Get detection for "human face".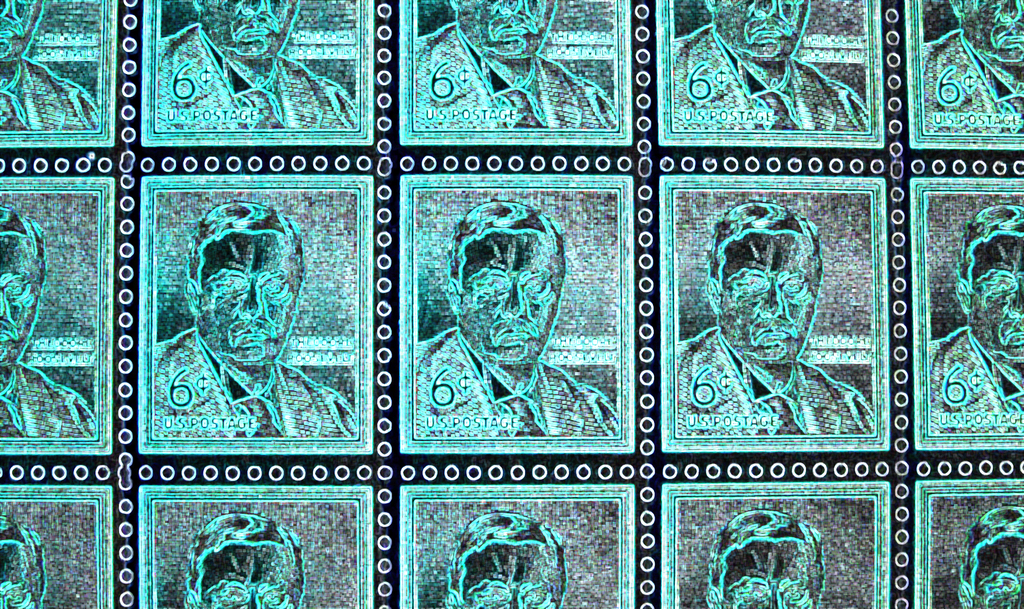
Detection: crop(0, 0, 40, 62).
